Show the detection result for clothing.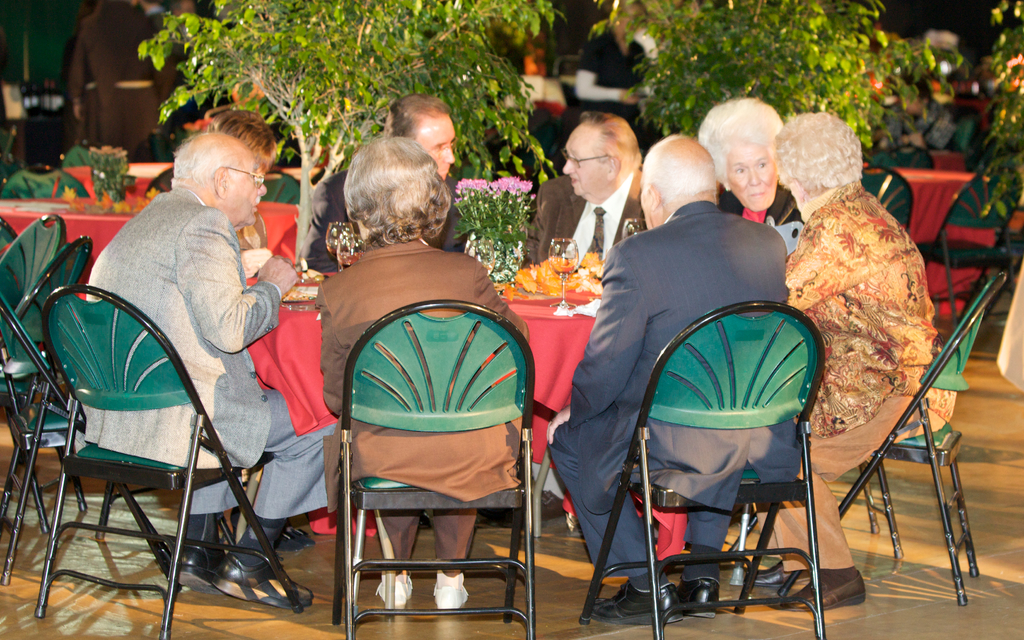
324,234,538,574.
